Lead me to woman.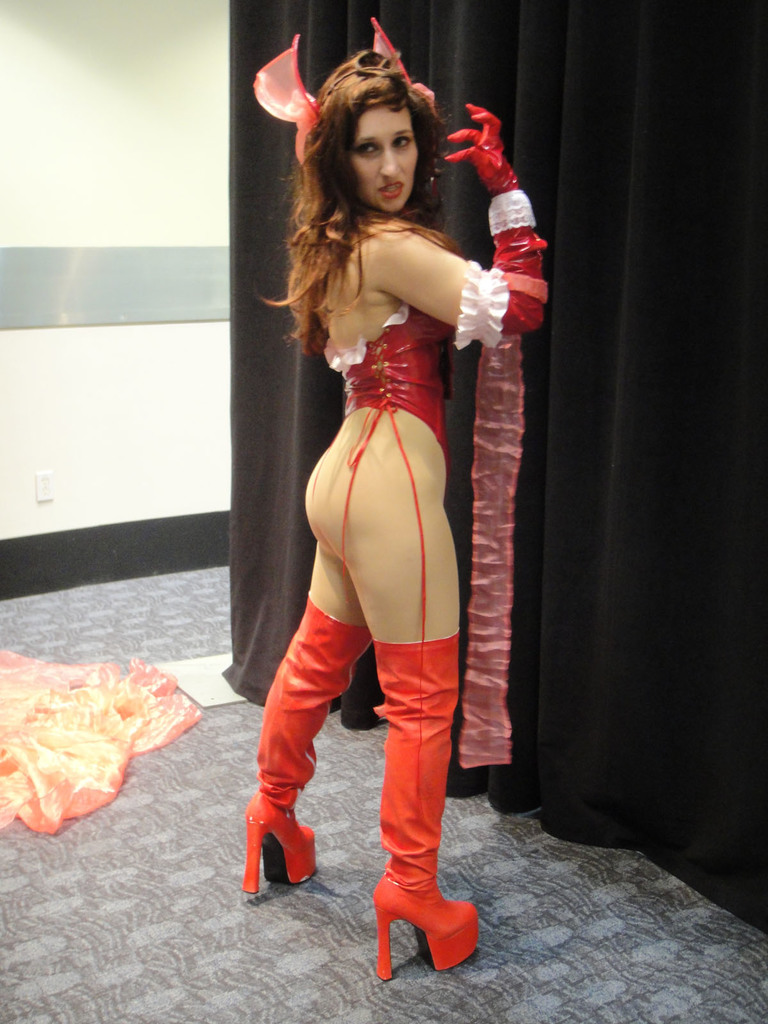
Lead to <box>243,53,520,940</box>.
